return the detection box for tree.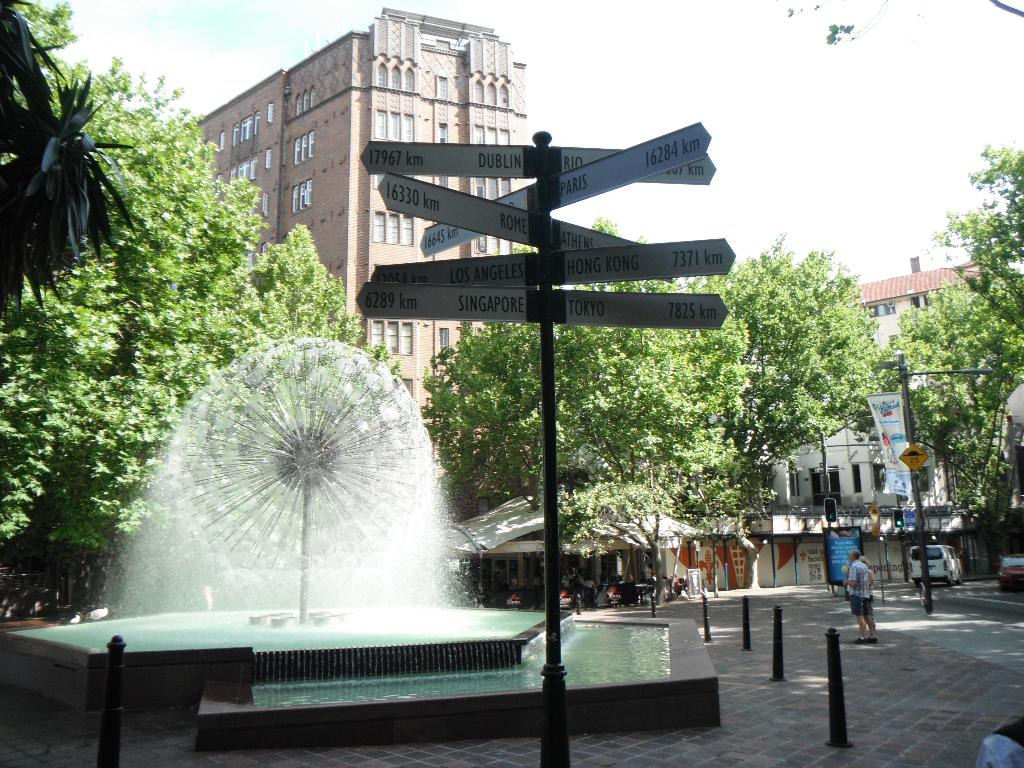
l=932, t=139, r=1023, b=408.
